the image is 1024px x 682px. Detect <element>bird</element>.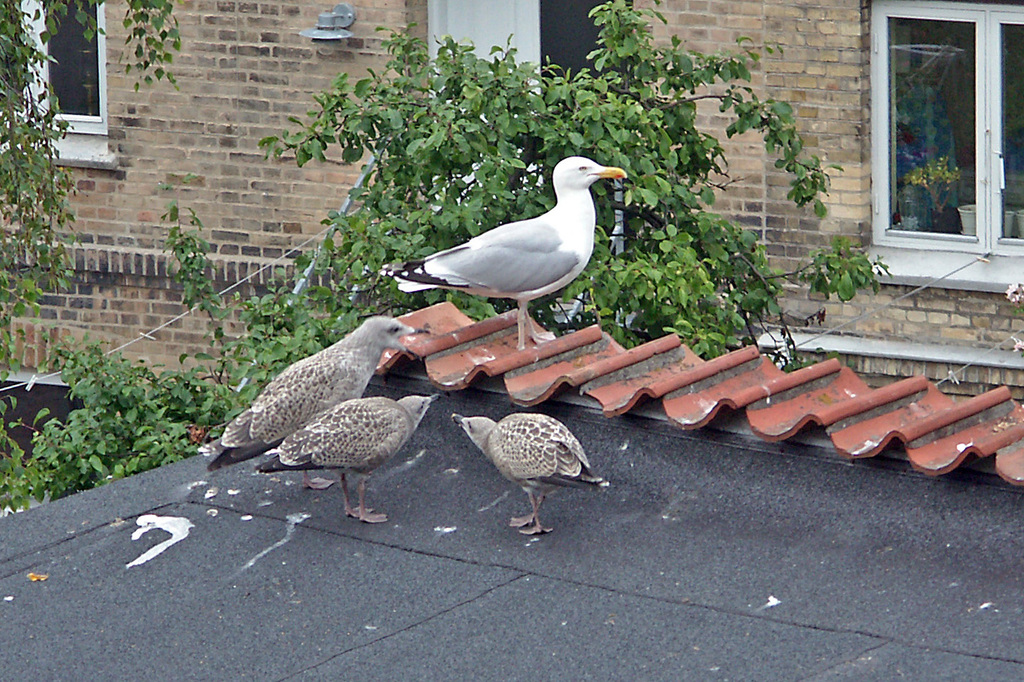
Detection: detection(447, 410, 607, 540).
